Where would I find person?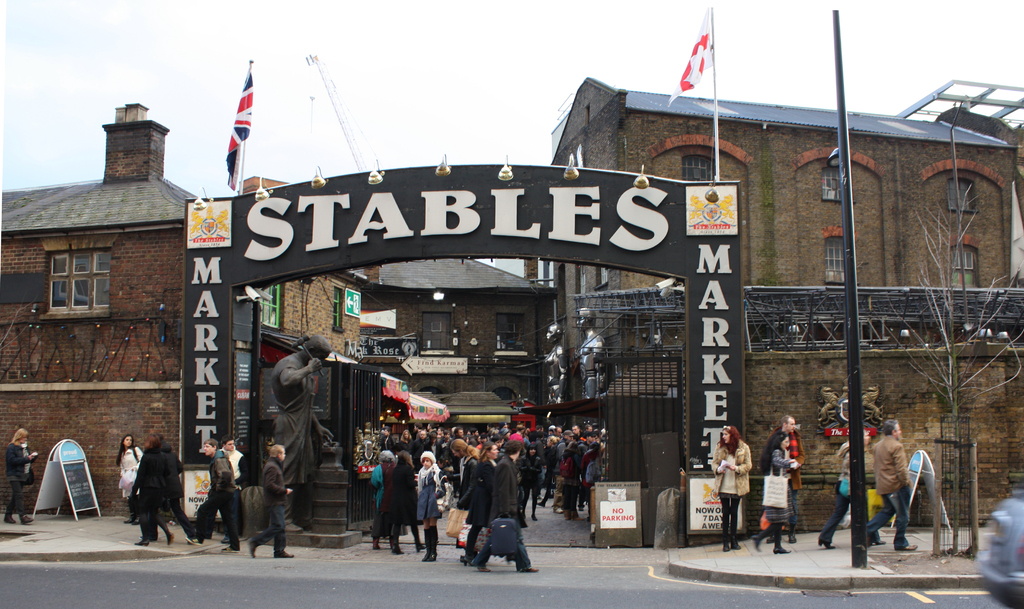
At {"x1": 870, "y1": 424, "x2": 918, "y2": 547}.
